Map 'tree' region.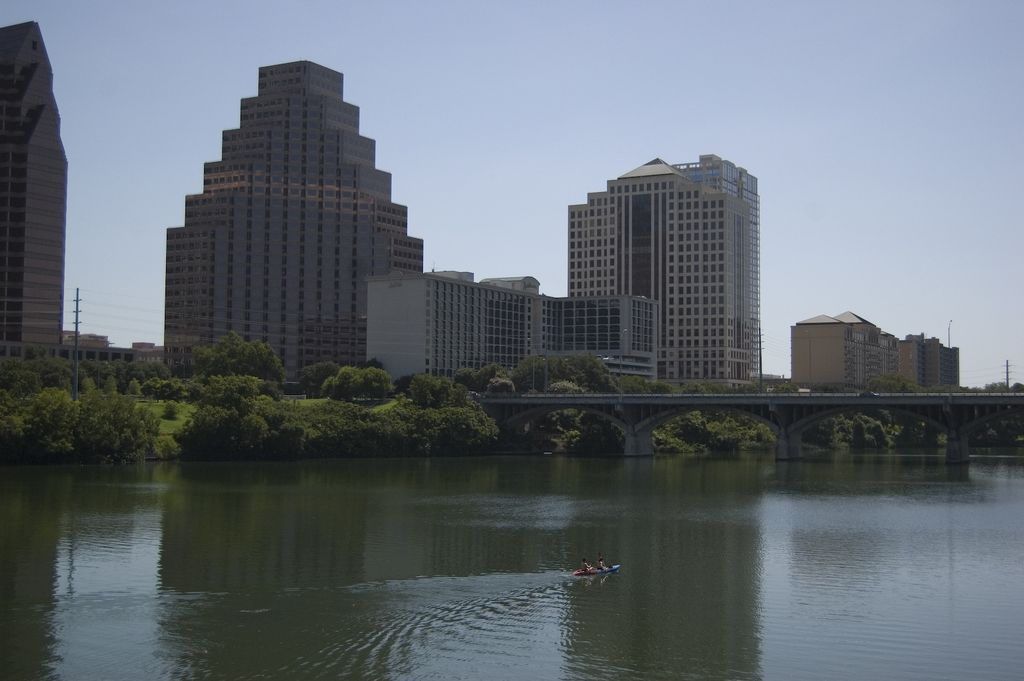
Mapped to detection(980, 378, 1011, 392).
